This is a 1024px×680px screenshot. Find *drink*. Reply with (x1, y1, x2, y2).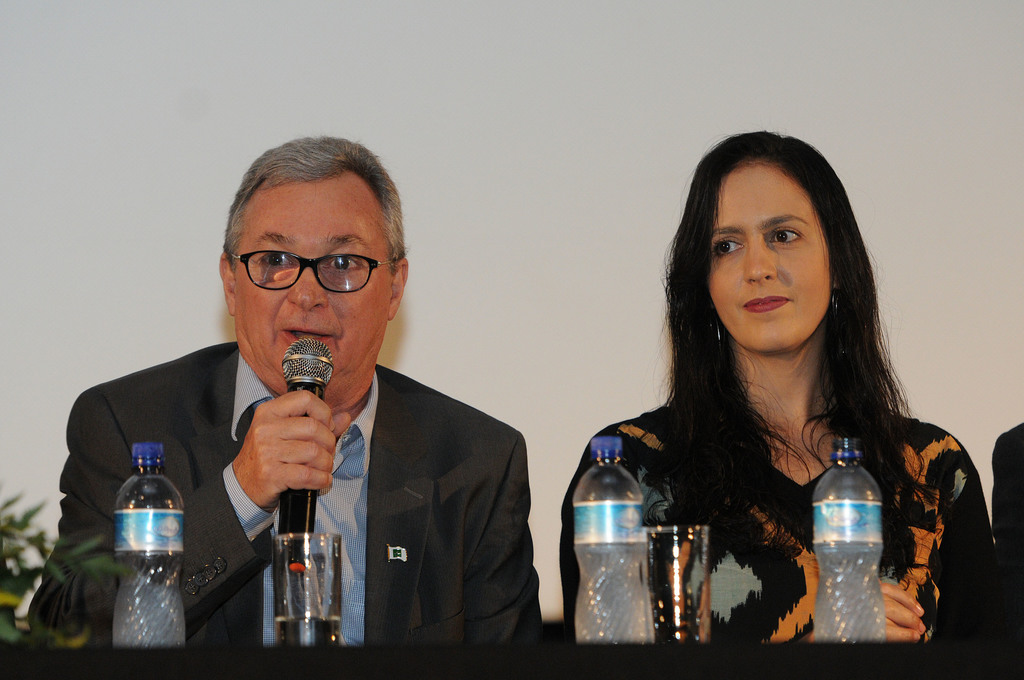
(576, 540, 655, 642).
